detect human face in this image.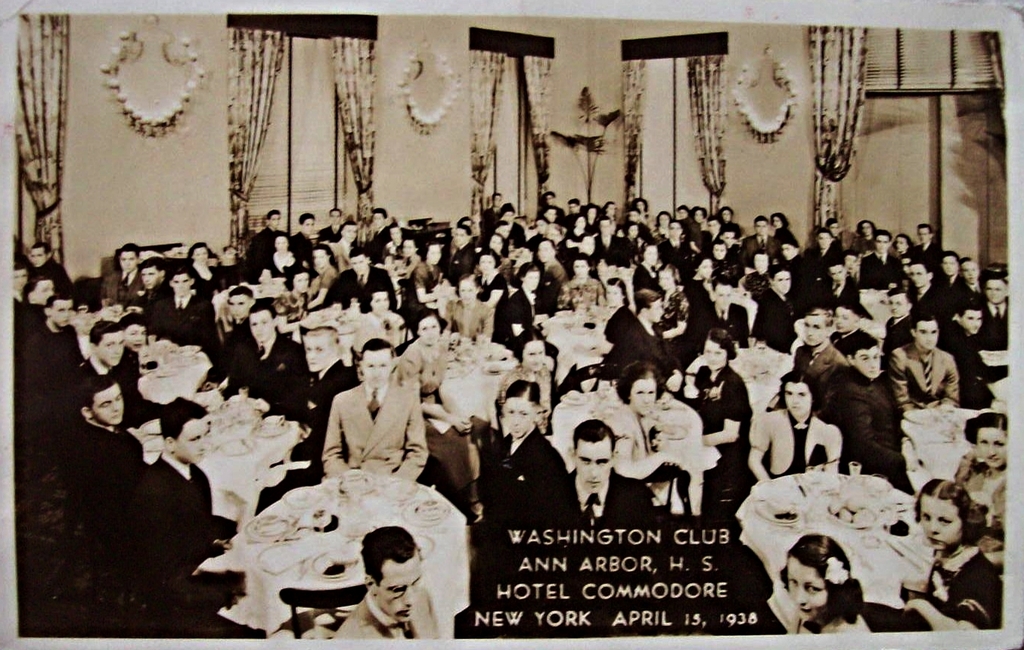
Detection: (x1=424, y1=247, x2=442, y2=265).
